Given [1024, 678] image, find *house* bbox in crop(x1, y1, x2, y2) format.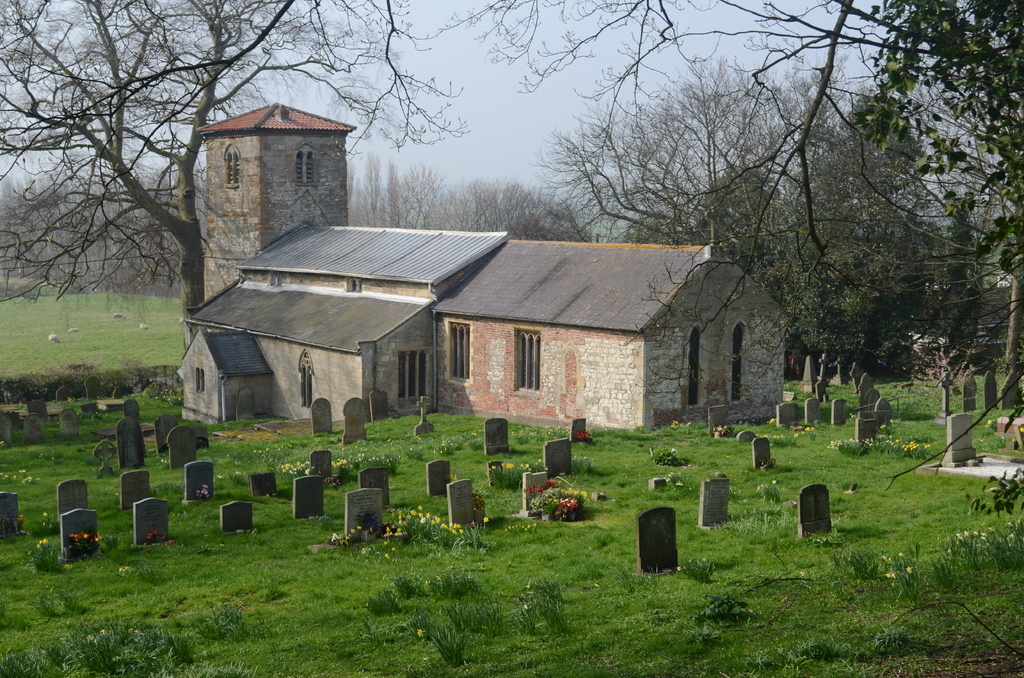
crop(159, 94, 793, 449).
